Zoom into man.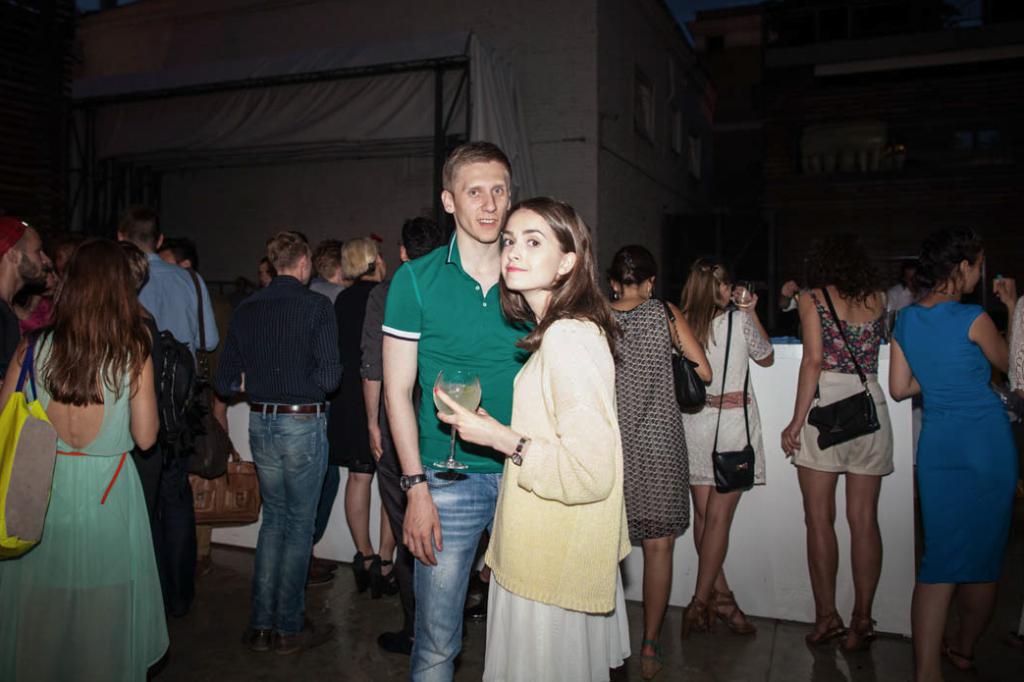
Zoom target: (111,208,220,368).
